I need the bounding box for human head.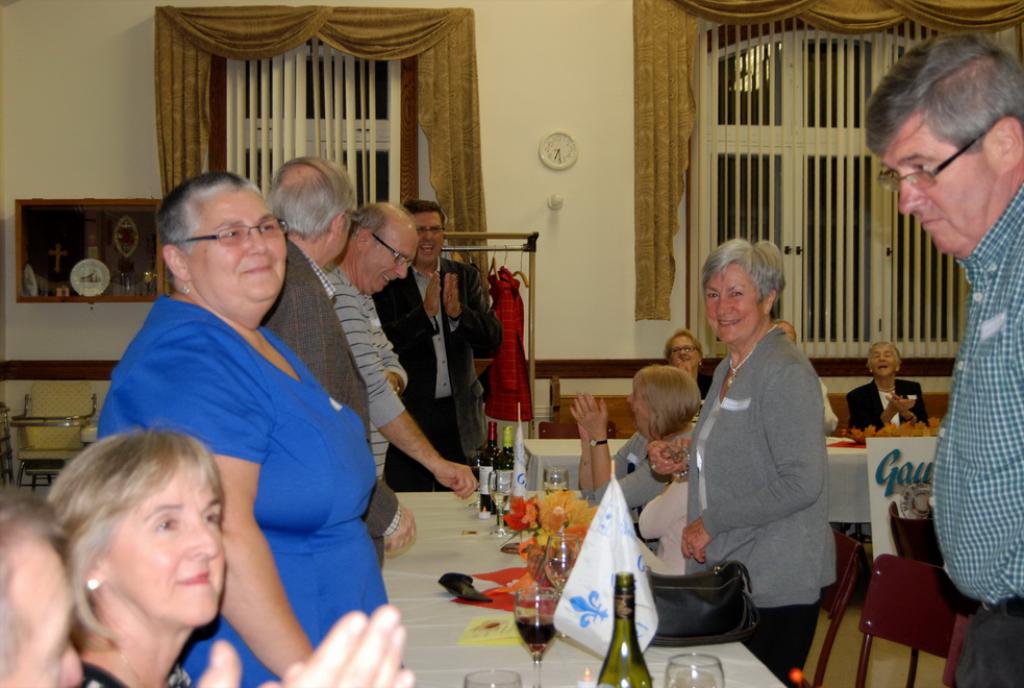
Here it is: bbox=[664, 319, 704, 373].
